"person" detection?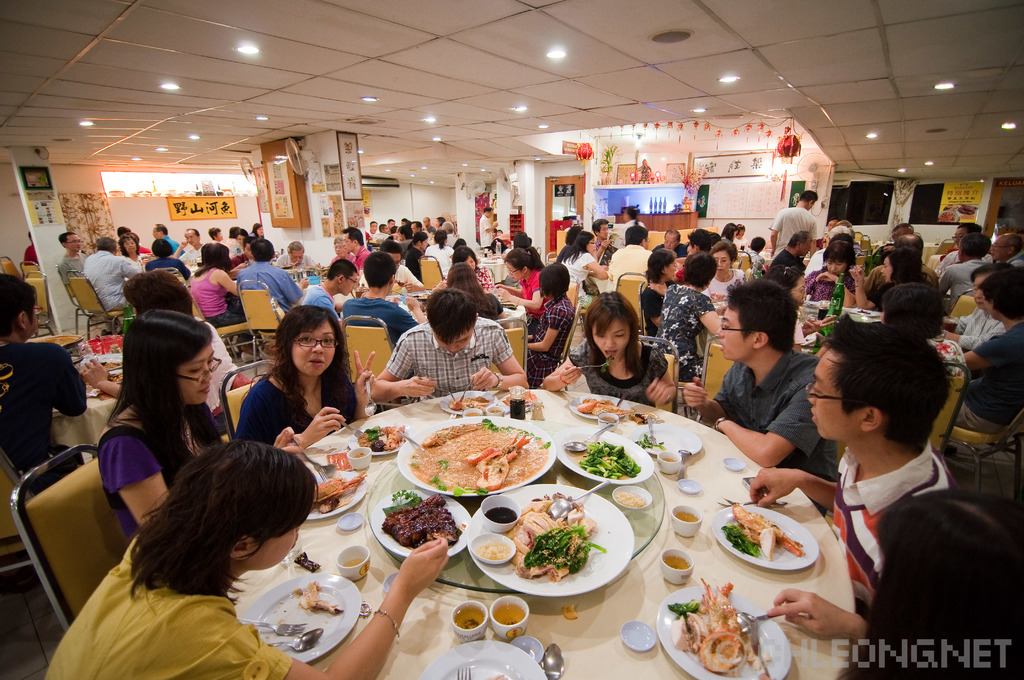
<bbox>301, 258, 360, 327</bbox>
